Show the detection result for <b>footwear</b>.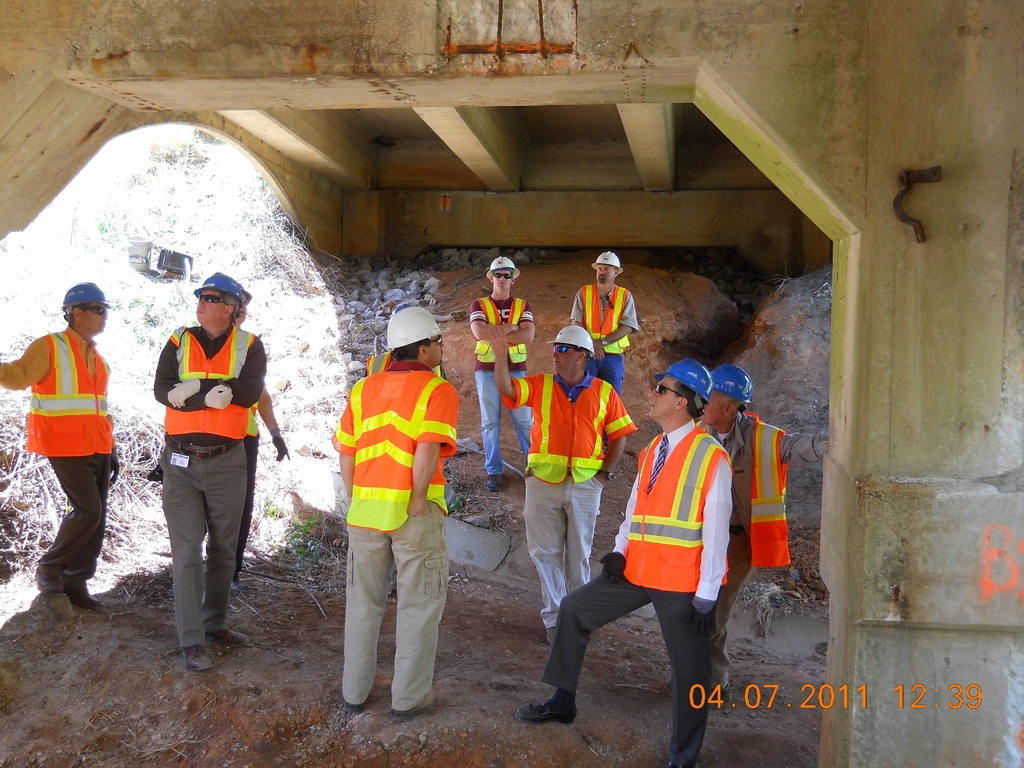
detection(71, 585, 102, 607).
